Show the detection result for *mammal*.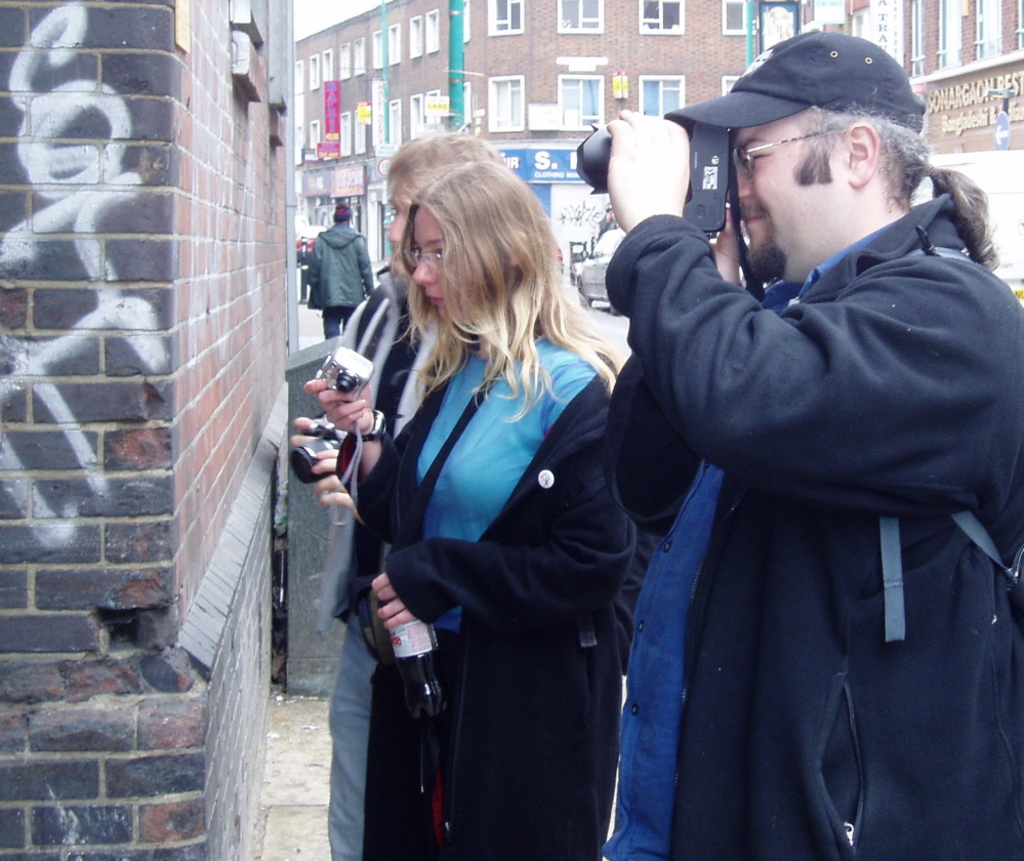
287/122/517/860.
